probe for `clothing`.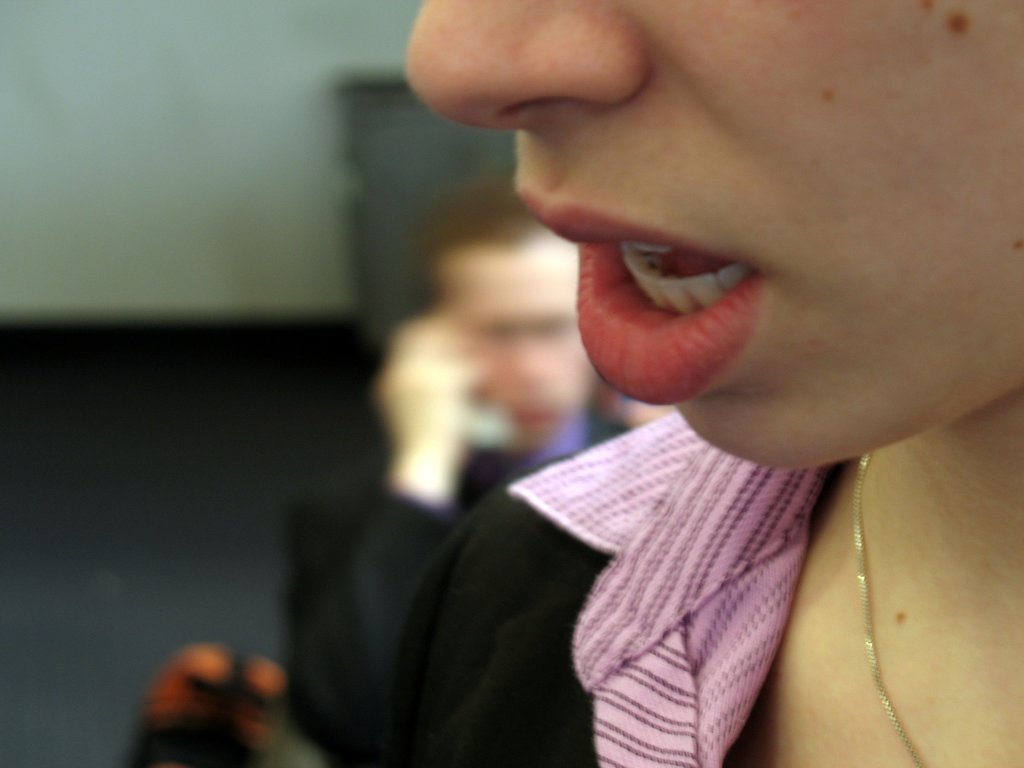
Probe result: bbox(287, 448, 556, 767).
